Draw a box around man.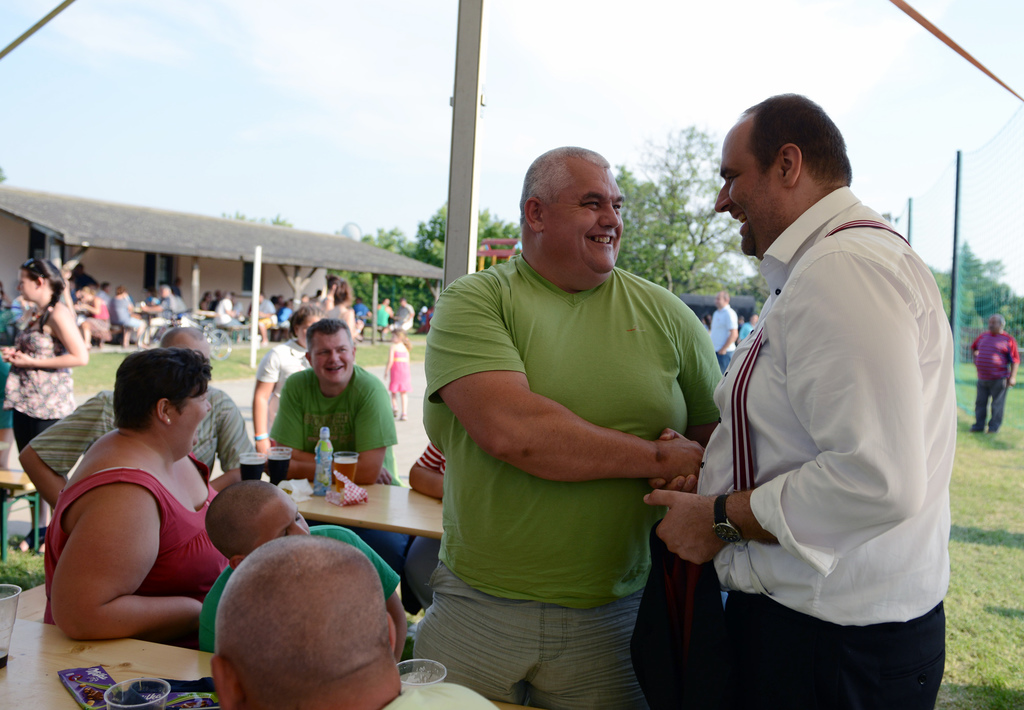
<box>17,326,270,502</box>.
